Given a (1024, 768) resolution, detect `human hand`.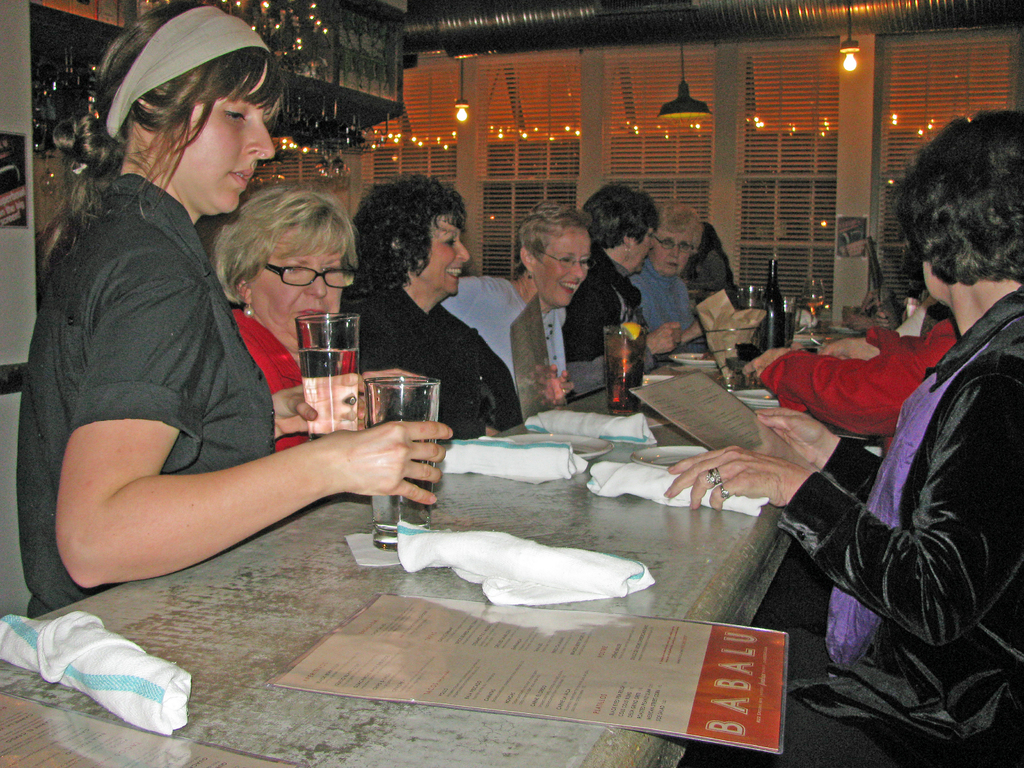
878, 300, 892, 329.
